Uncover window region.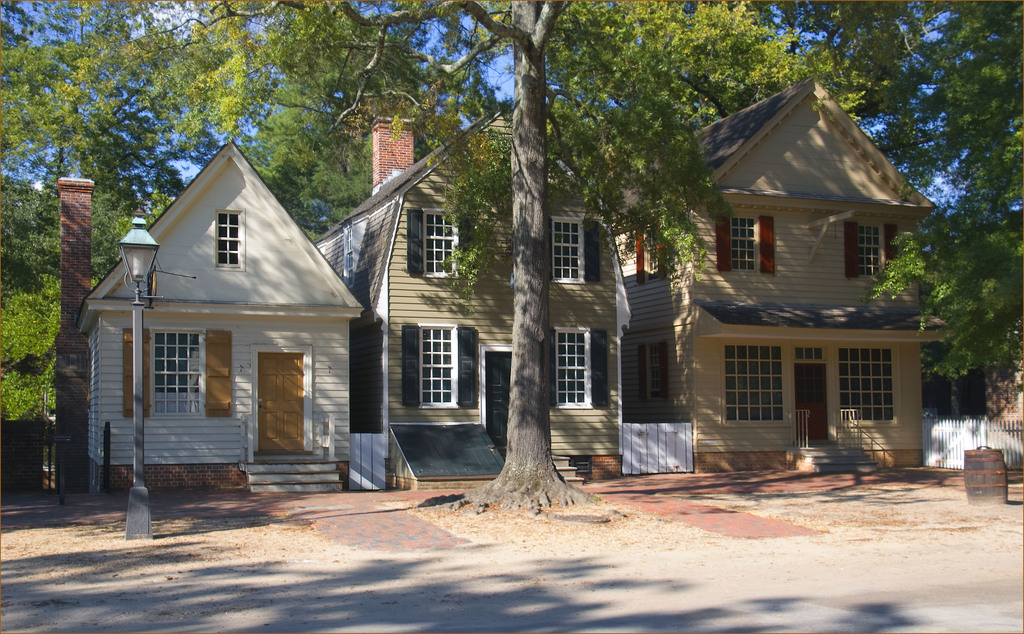
Uncovered: [x1=723, y1=345, x2=794, y2=424].
